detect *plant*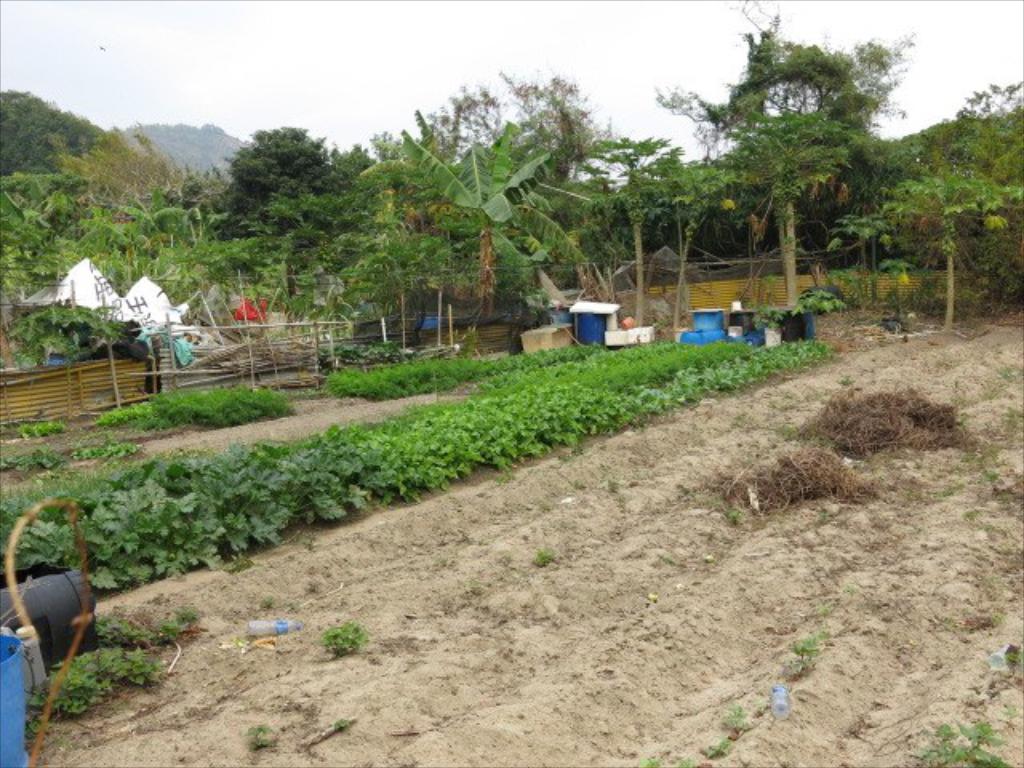
bbox(320, 618, 370, 664)
